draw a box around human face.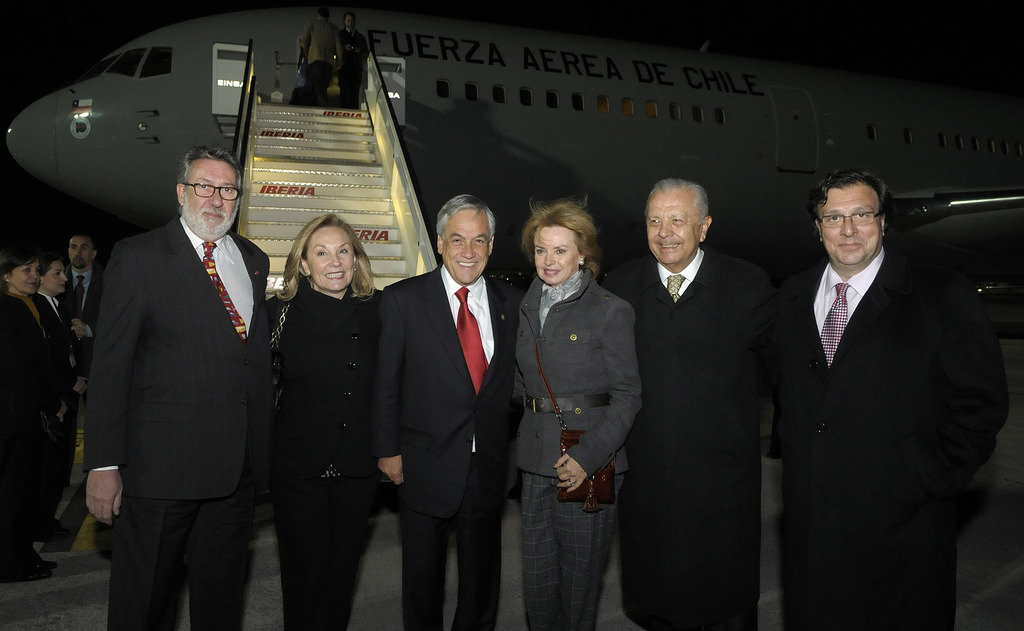
pyautogui.locateOnScreen(39, 261, 65, 297).
